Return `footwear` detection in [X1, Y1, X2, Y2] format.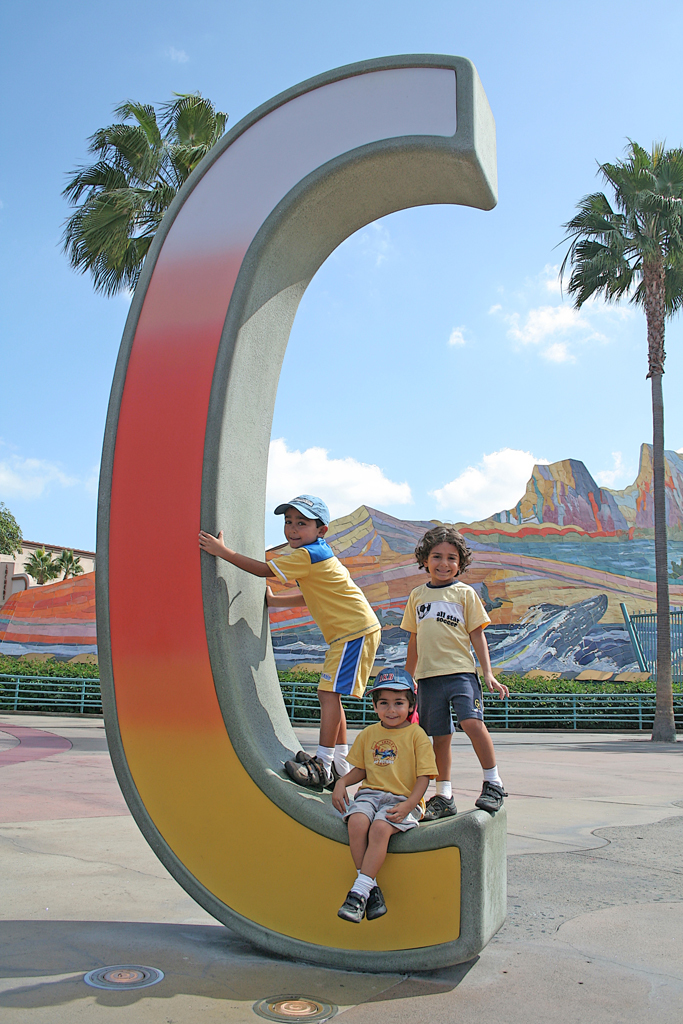
[418, 790, 459, 824].
